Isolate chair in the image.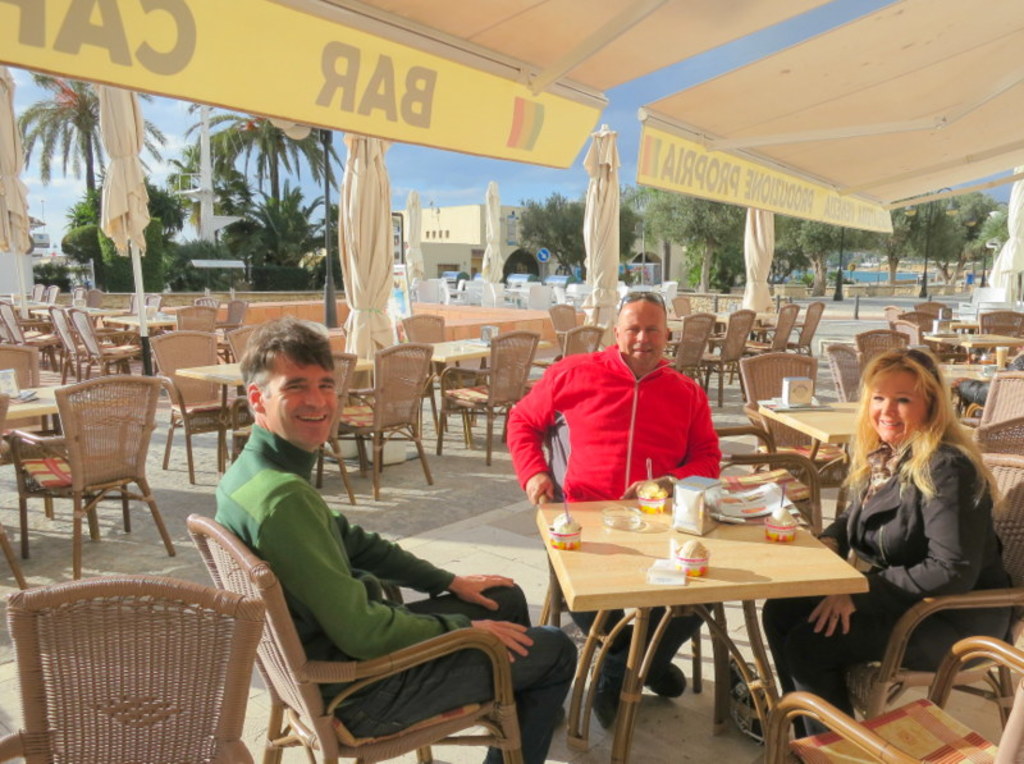
Isolated region: (436,279,465,306).
